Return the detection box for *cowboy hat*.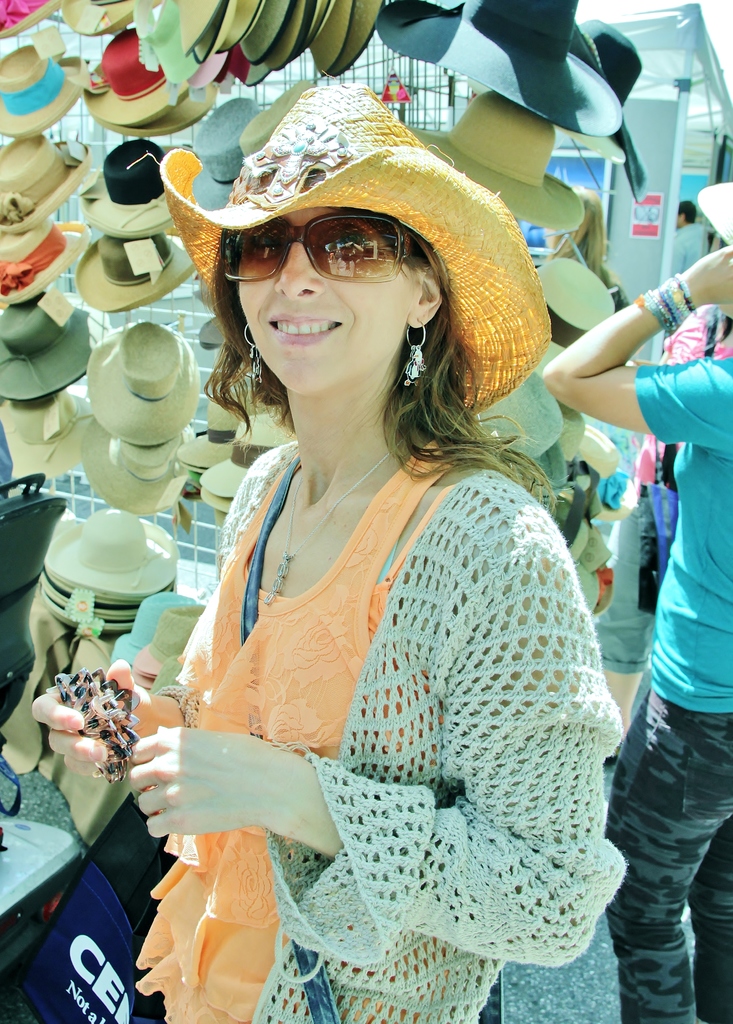
detection(202, 486, 232, 519).
